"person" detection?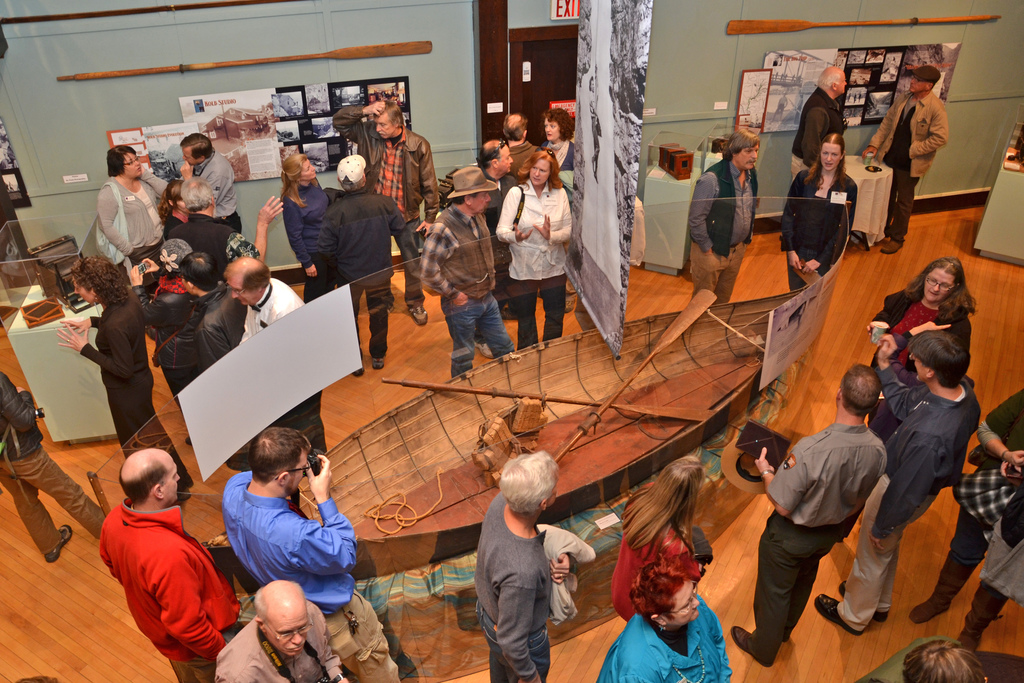
detection(55, 260, 196, 509)
